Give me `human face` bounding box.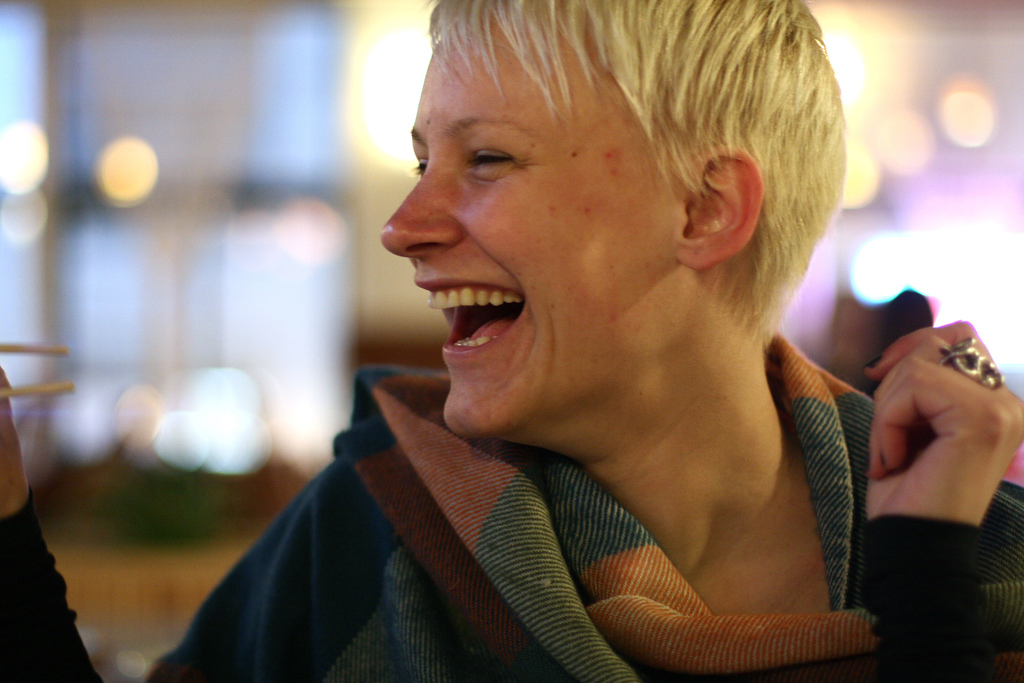
<box>375,0,666,444</box>.
